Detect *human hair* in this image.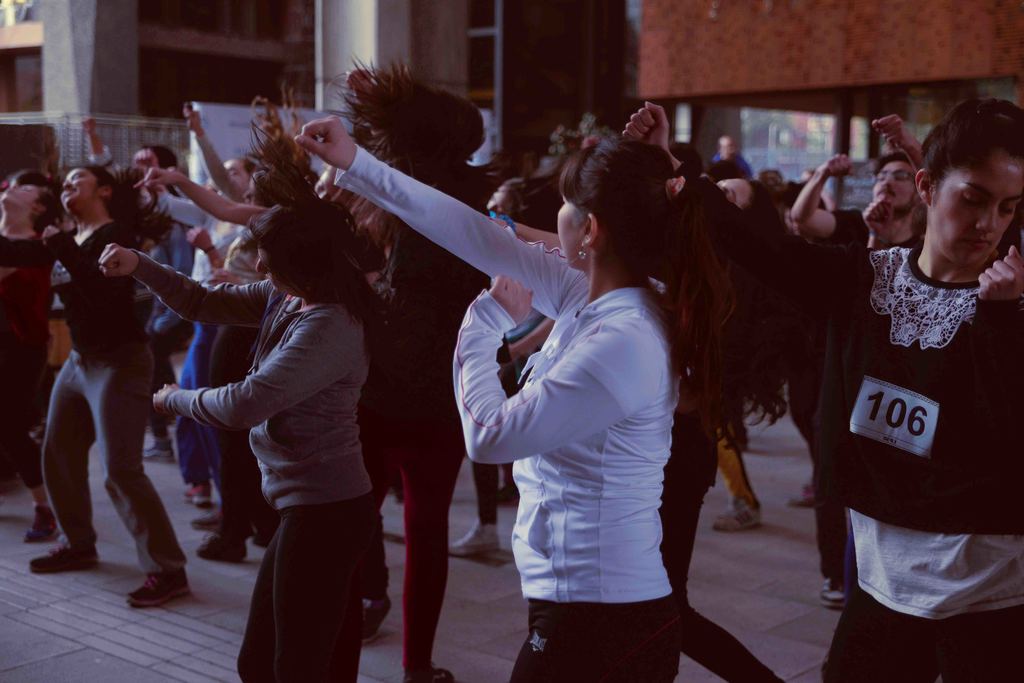
Detection: left=920, top=95, right=1023, bottom=184.
